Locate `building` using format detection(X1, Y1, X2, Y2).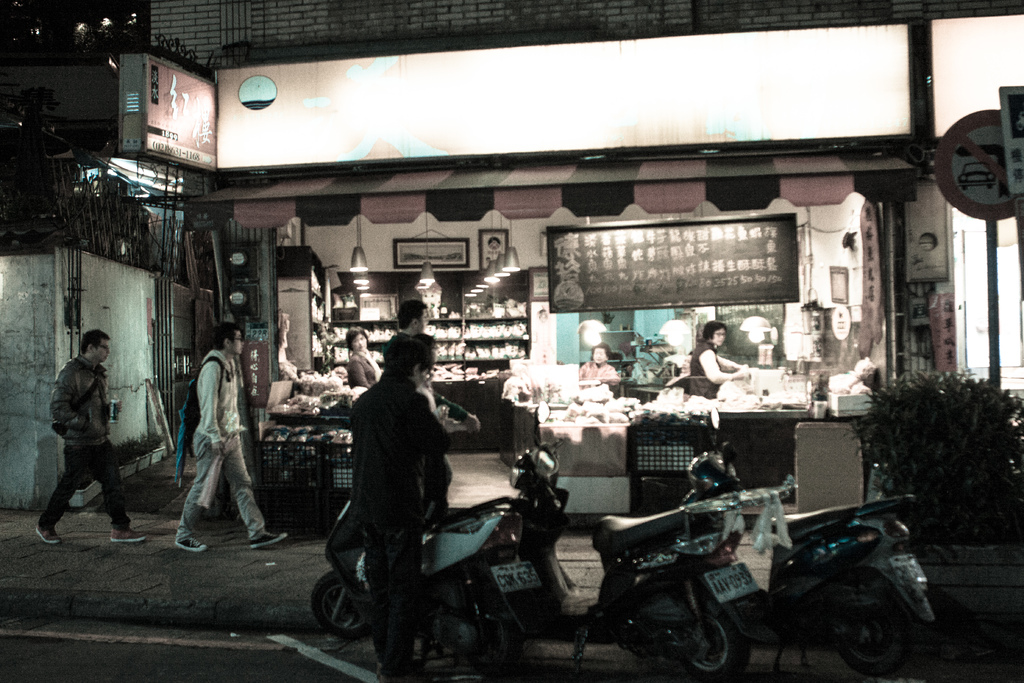
detection(0, 0, 273, 516).
